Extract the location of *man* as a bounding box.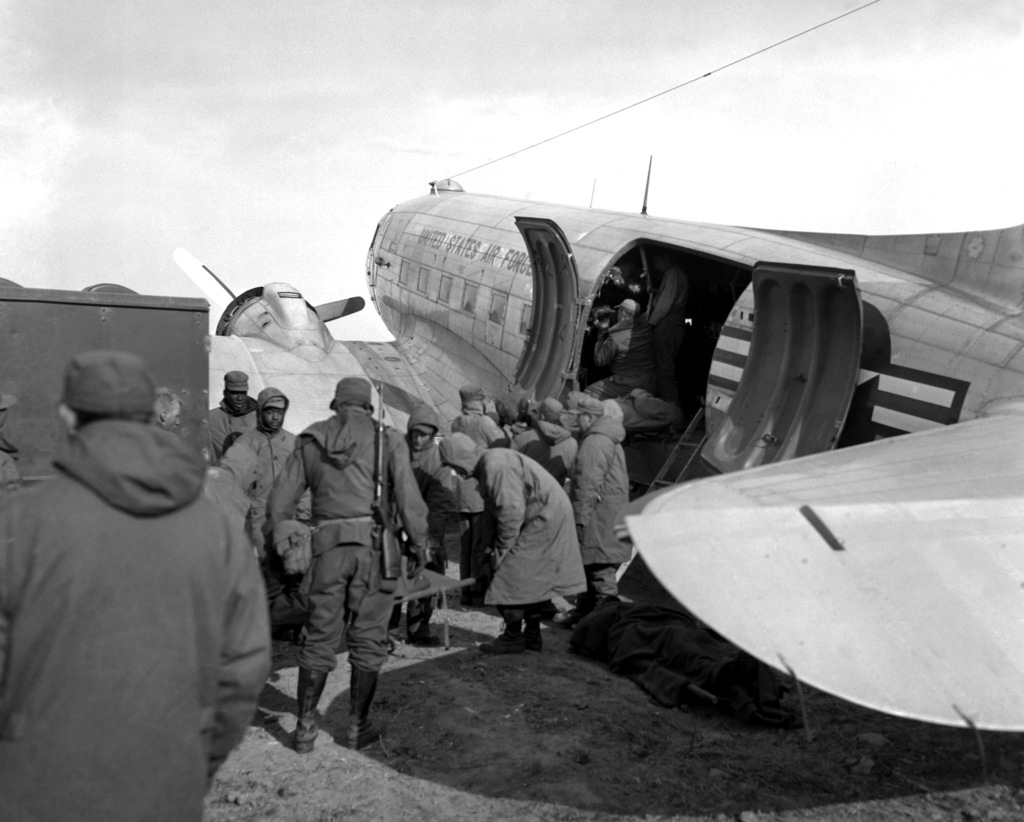
214:382:305:630.
